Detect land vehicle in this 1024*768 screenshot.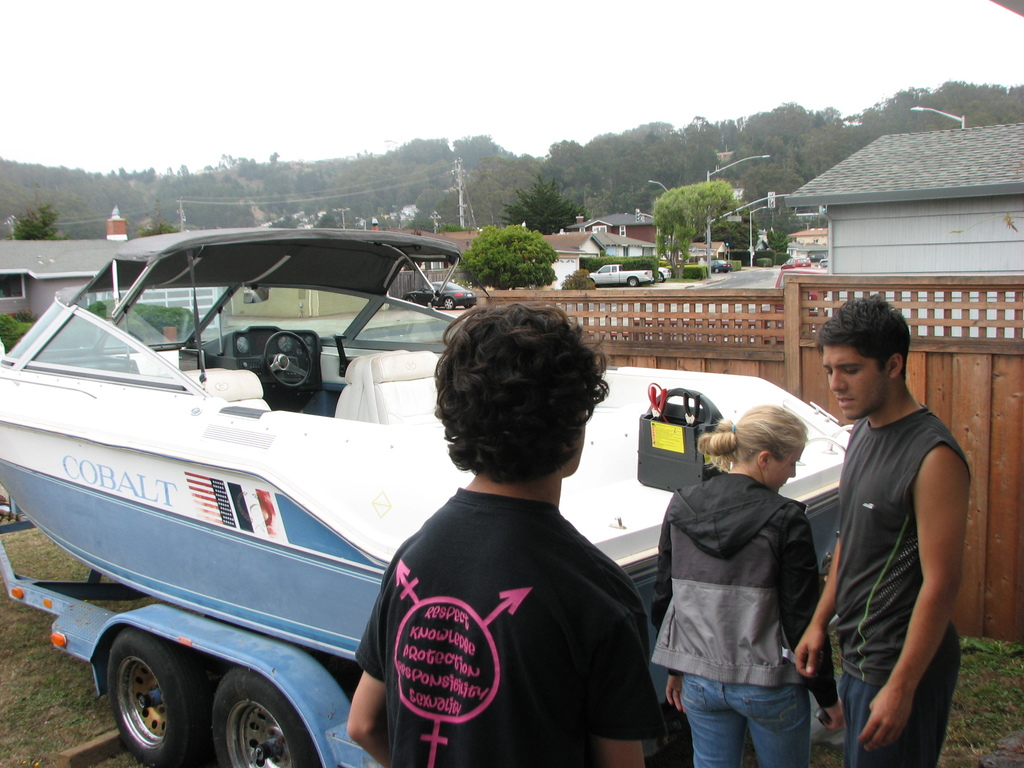
Detection: <bbox>49, 220, 799, 744</bbox>.
